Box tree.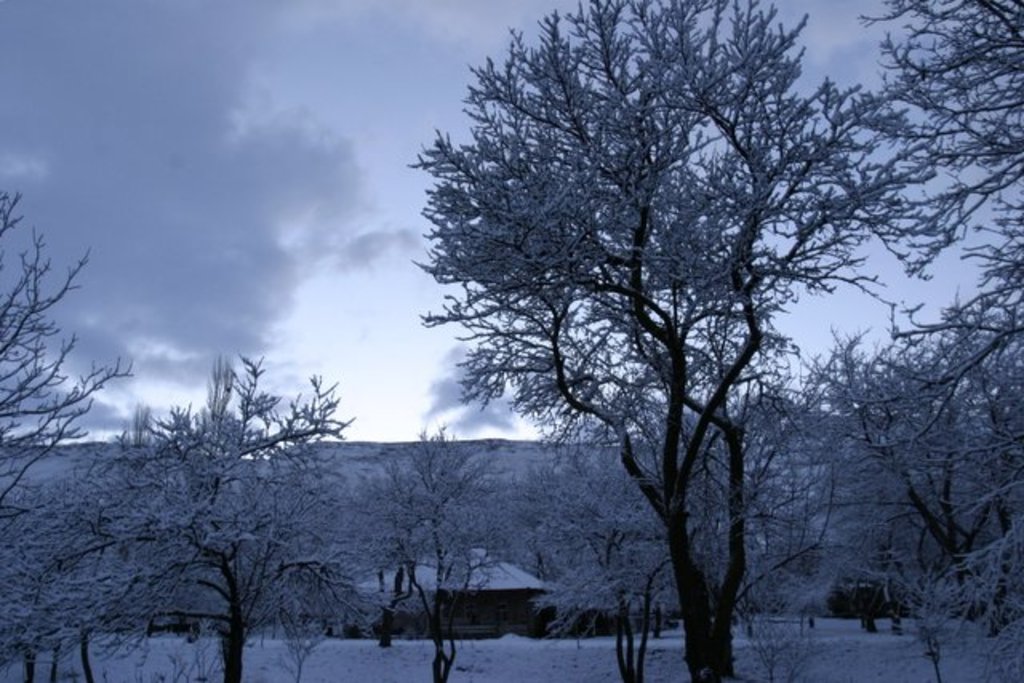
bbox=(525, 429, 746, 678).
